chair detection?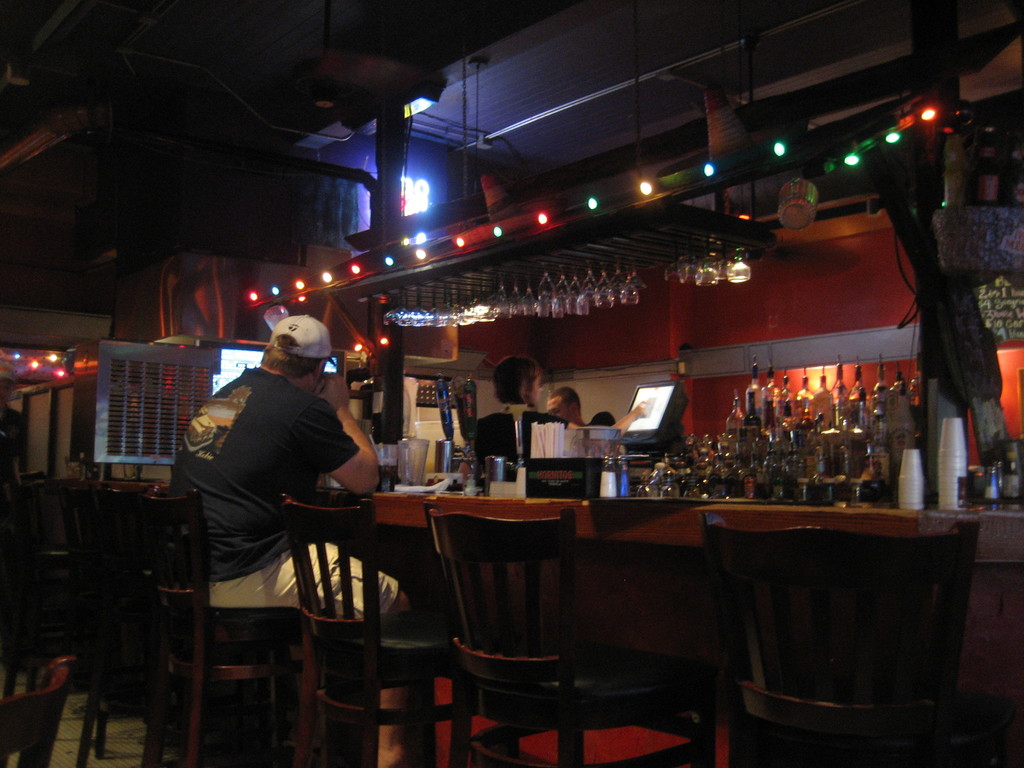
crop(700, 508, 984, 767)
